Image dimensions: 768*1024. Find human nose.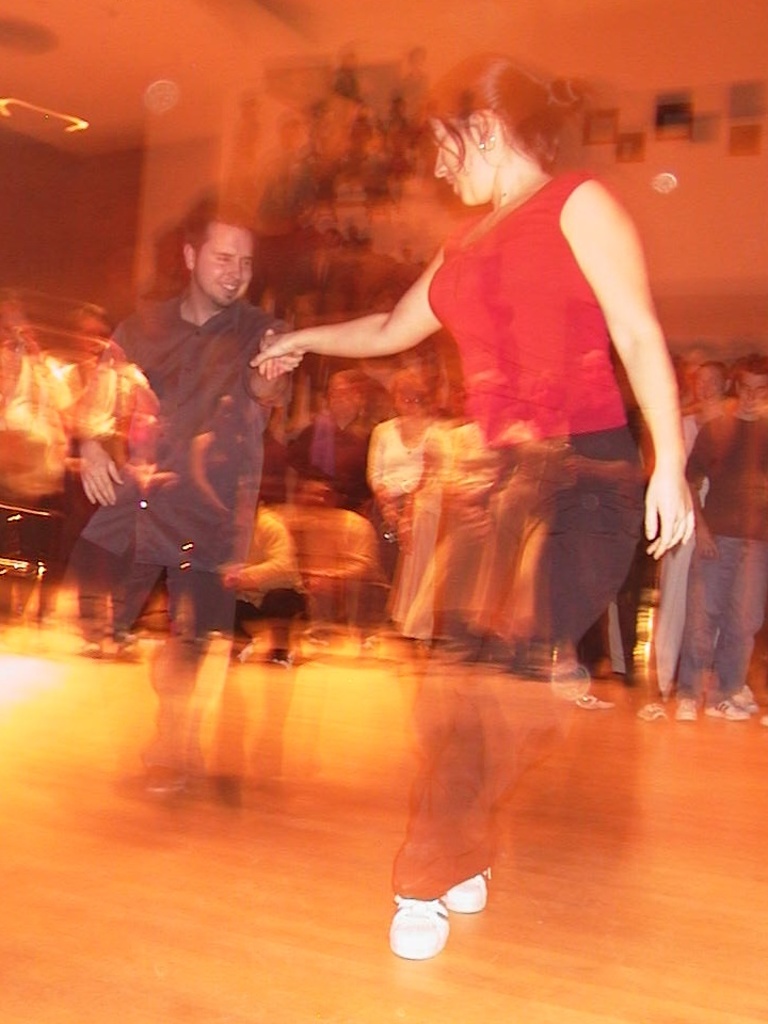
[432,144,448,177].
